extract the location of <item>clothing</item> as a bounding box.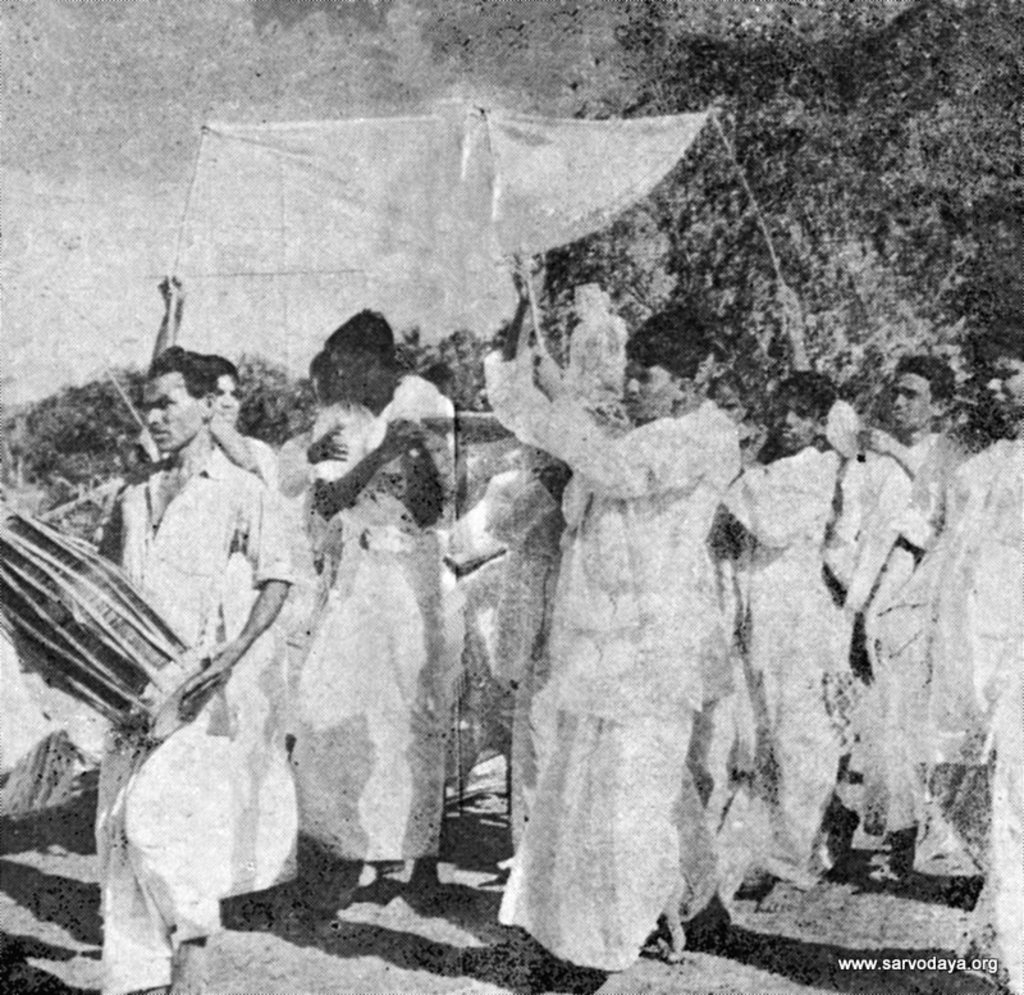
[left=218, top=426, right=307, bottom=907].
